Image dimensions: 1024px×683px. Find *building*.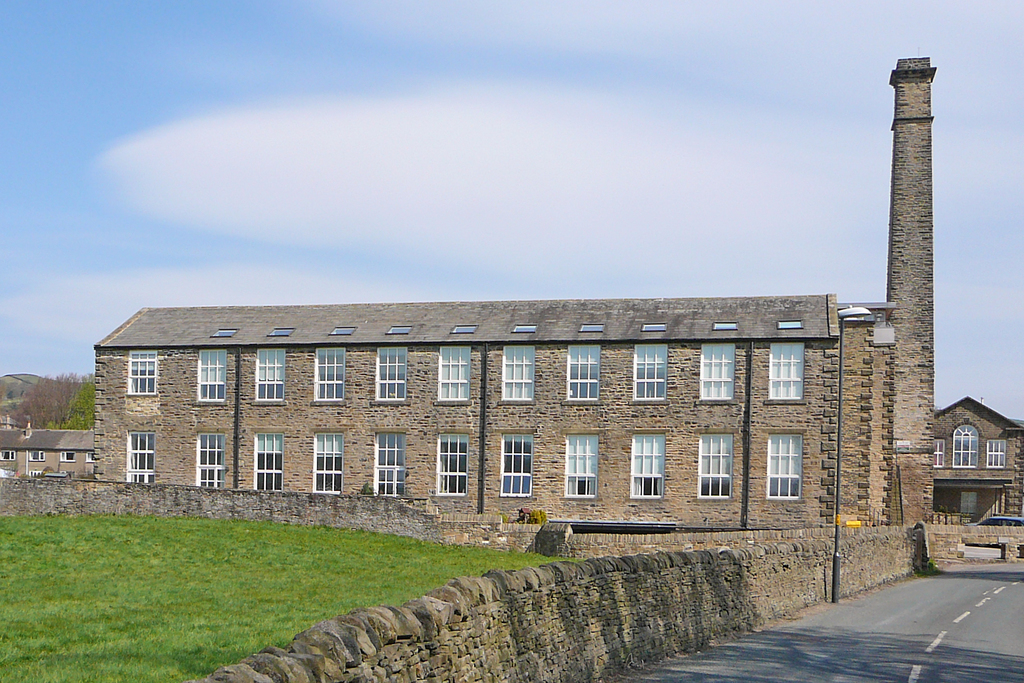
locate(0, 370, 58, 404).
